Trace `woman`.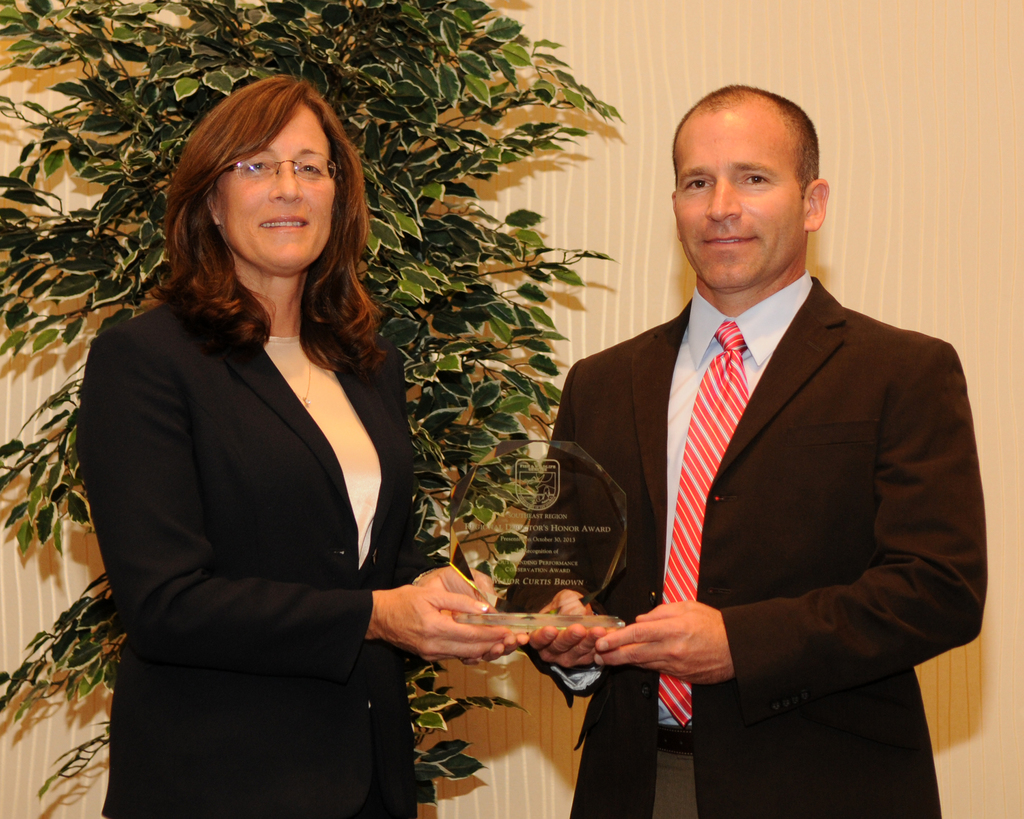
Traced to detection(72, 73, 468, 807).
